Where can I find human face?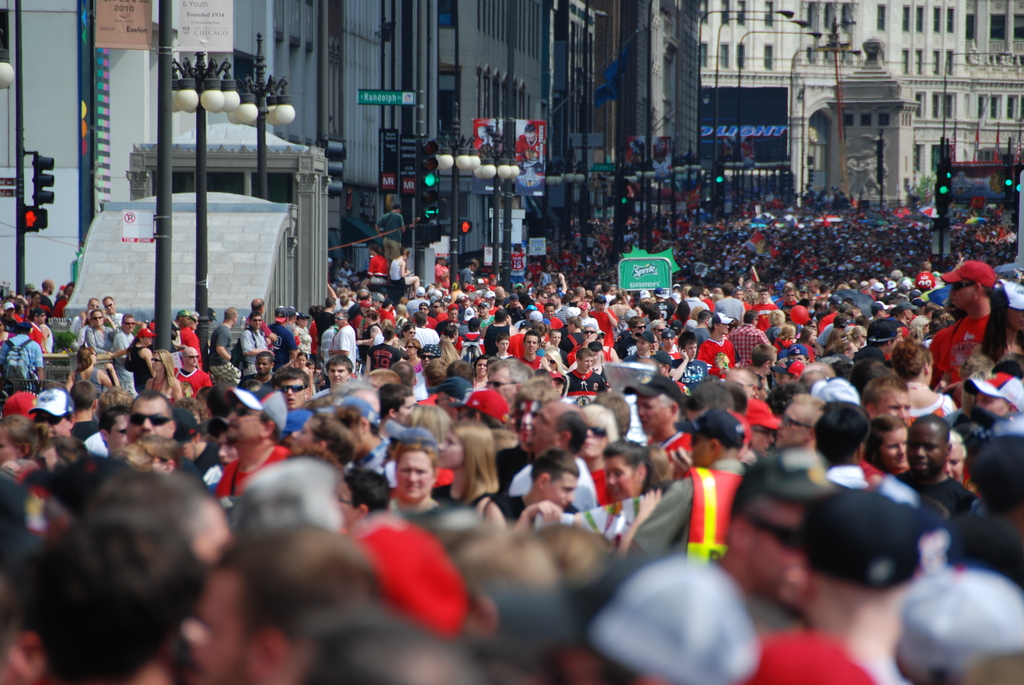
You can find it at 879:429:902:476.
